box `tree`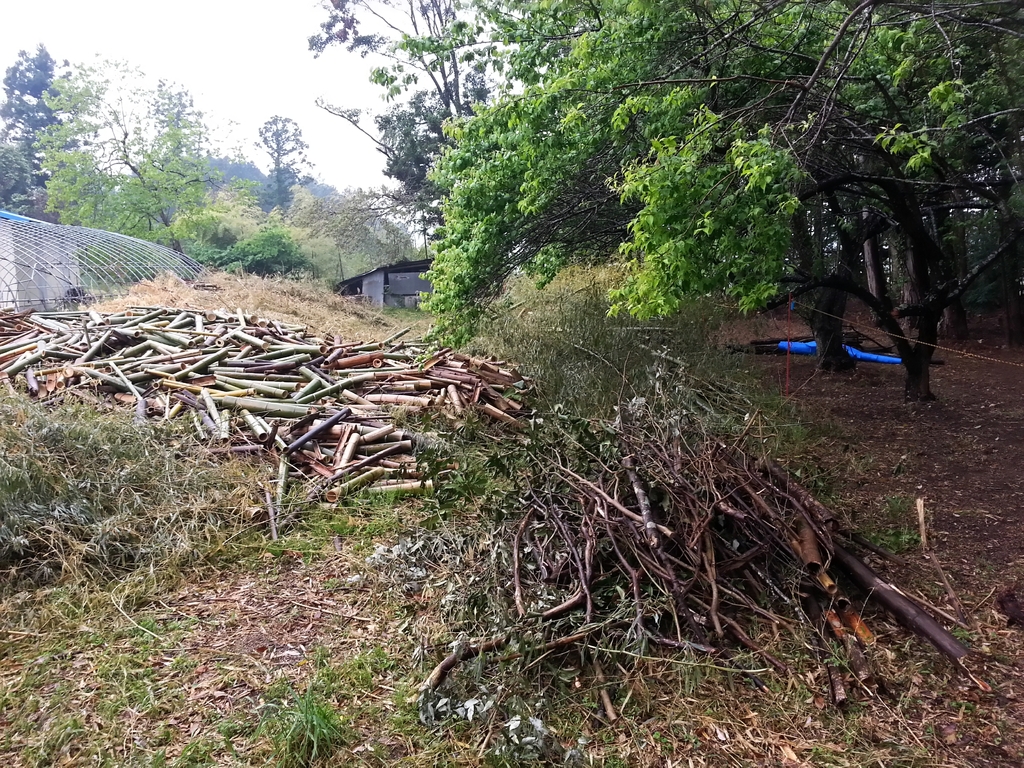
792:0:1023:425
